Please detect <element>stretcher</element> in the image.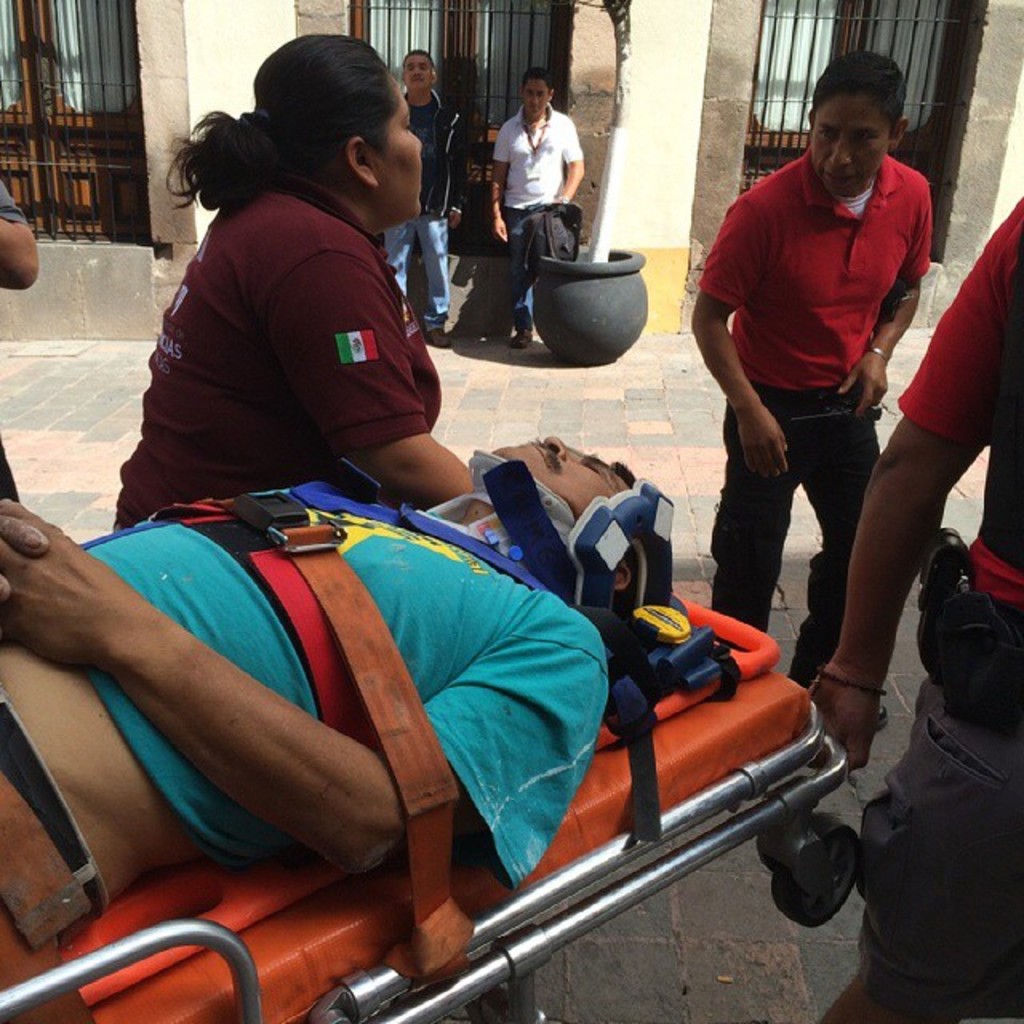
left=0, top=490, right=848, bottom=1022.
